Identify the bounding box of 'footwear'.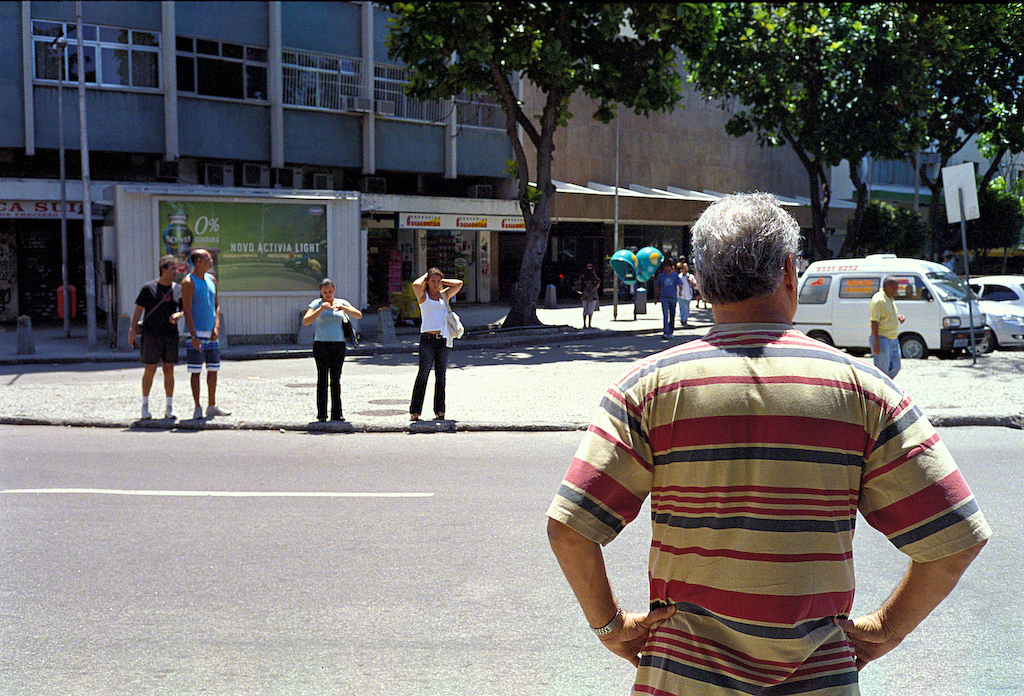
box=[321, 415, 329, 423].
